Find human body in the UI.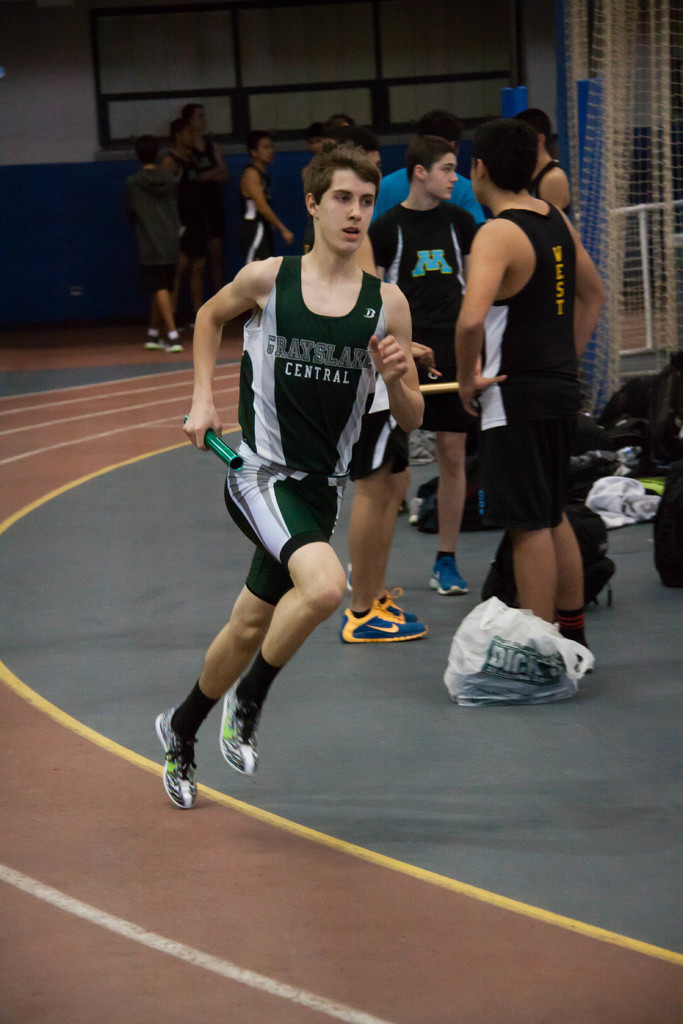
UI element at left=239, top=124, right=299, bottom=267.
